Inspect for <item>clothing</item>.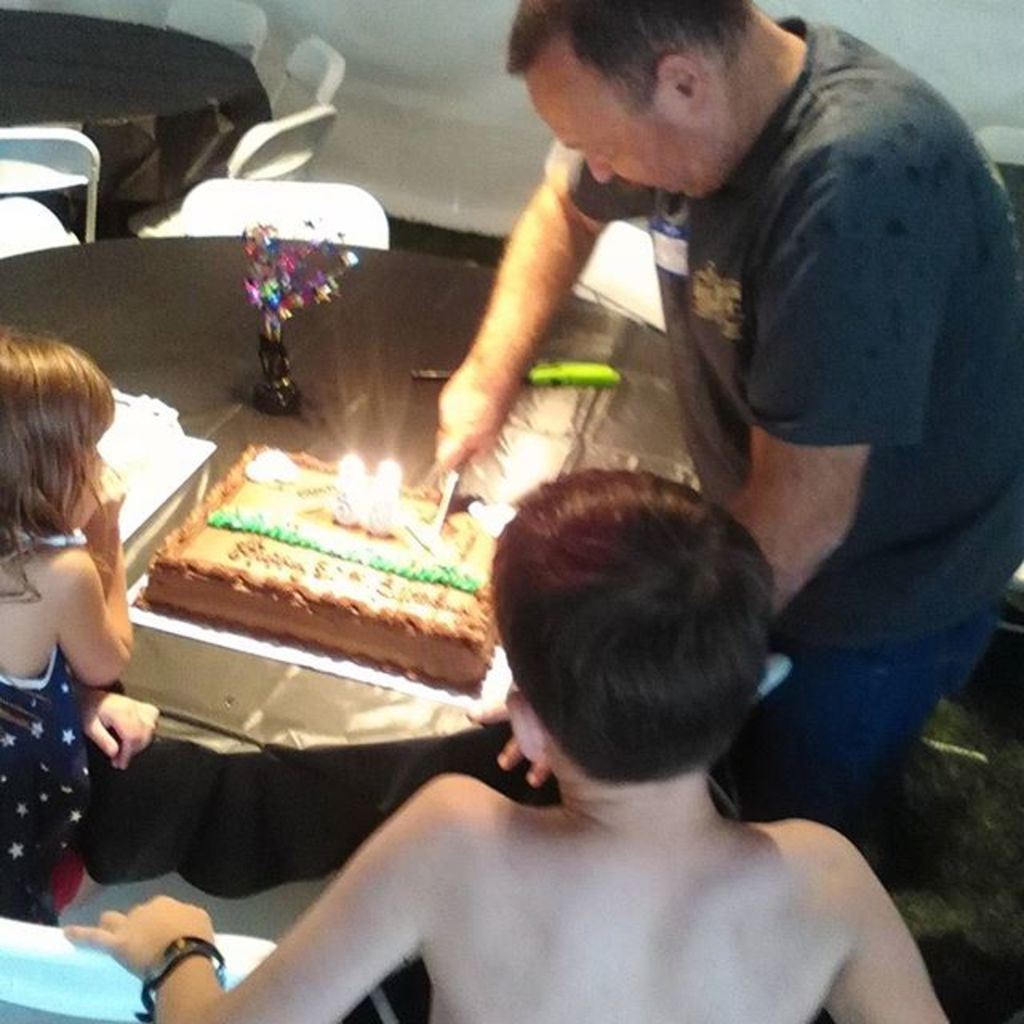
Inspection: (544, 13, 1022, 842).
